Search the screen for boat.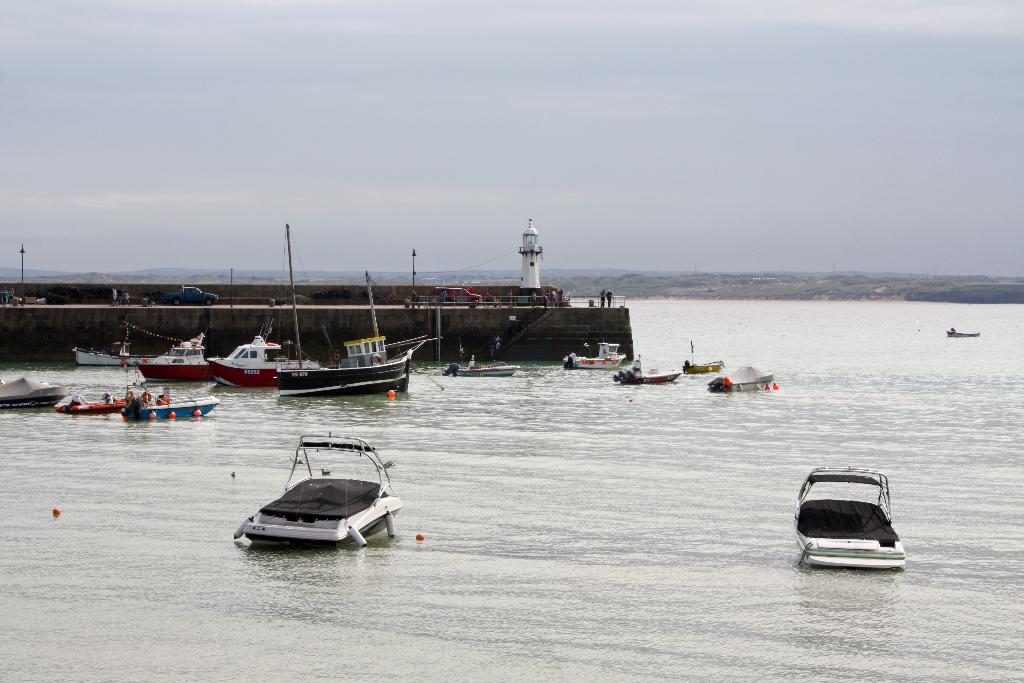
Found at select_region(227, 438, 413, 554).
